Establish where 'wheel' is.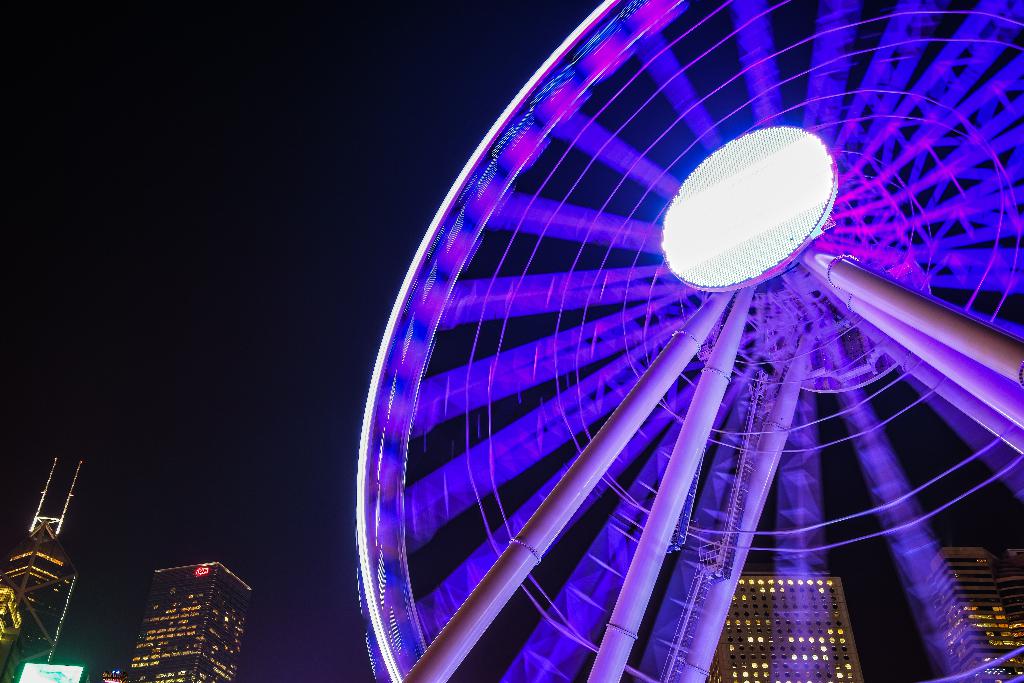
Established at x1=355, y1=0, x2=1023, y2=682.
